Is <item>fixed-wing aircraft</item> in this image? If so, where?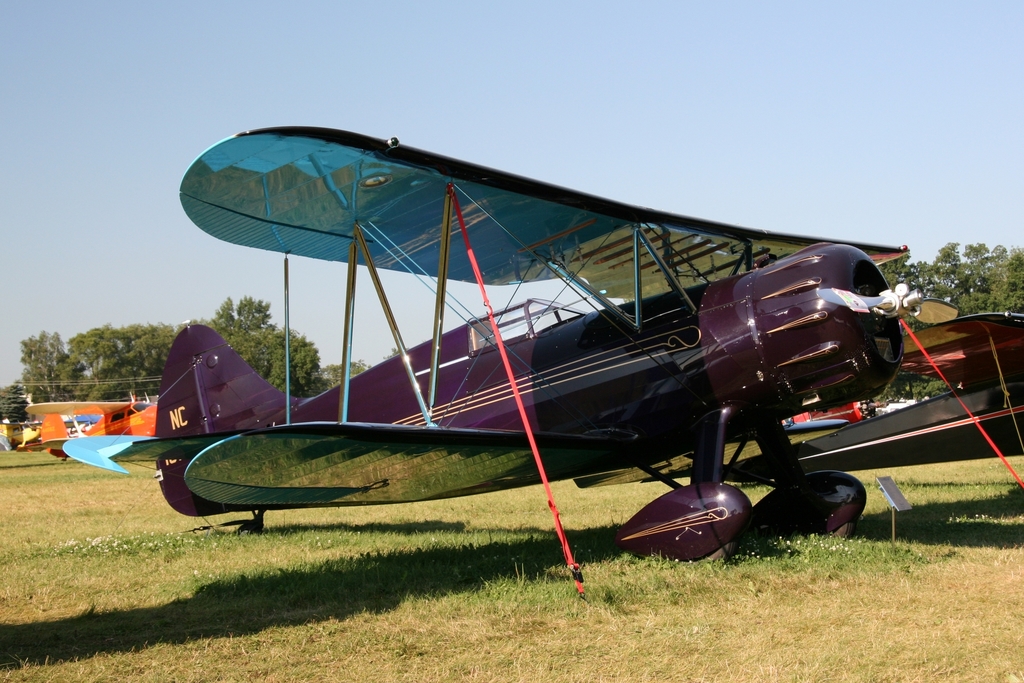
Yes, at locate(134, 122, 1023, 596).
